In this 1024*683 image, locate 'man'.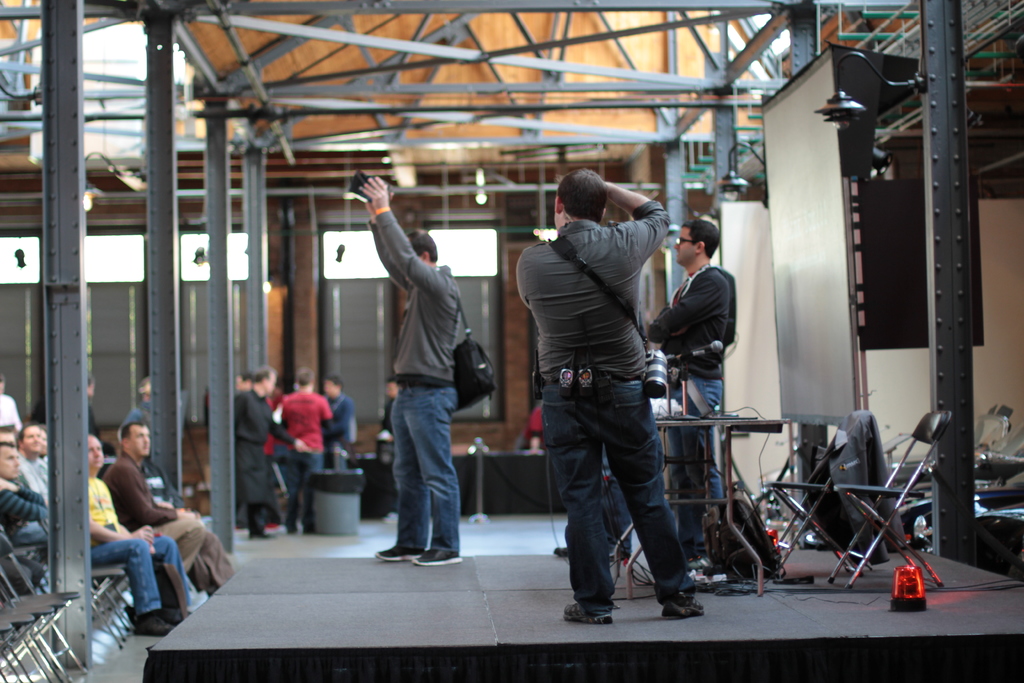
Bounding box: region(554, 307, 640, 563).
